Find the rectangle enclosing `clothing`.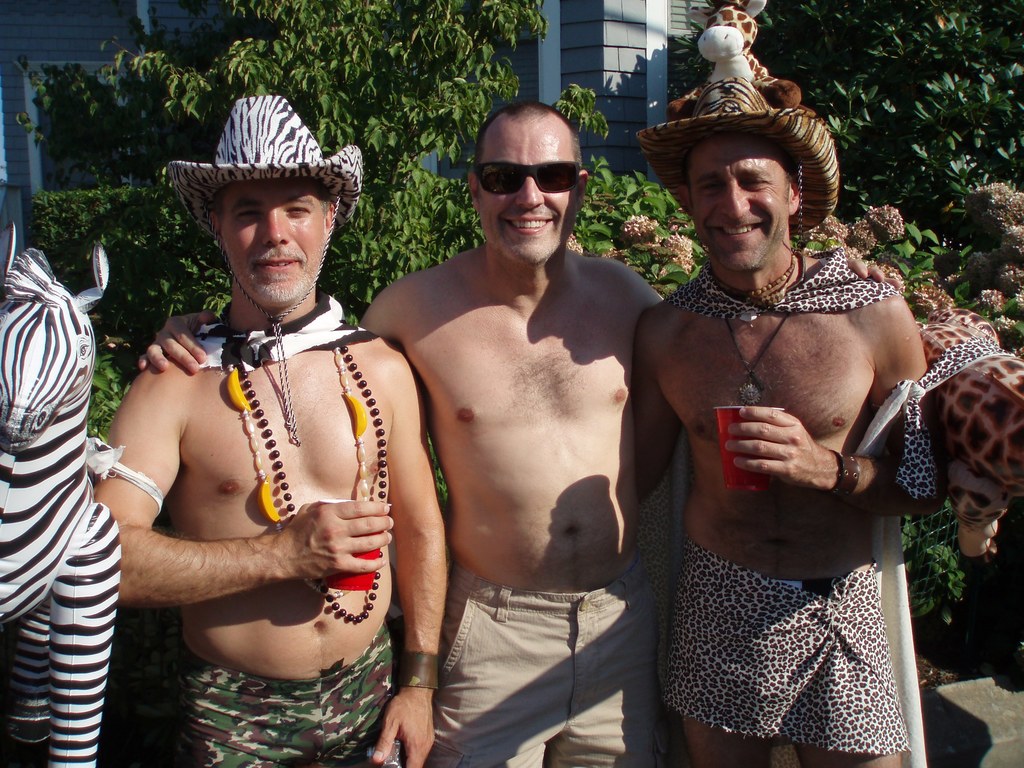
bbox(436, 560, 662, 767).
